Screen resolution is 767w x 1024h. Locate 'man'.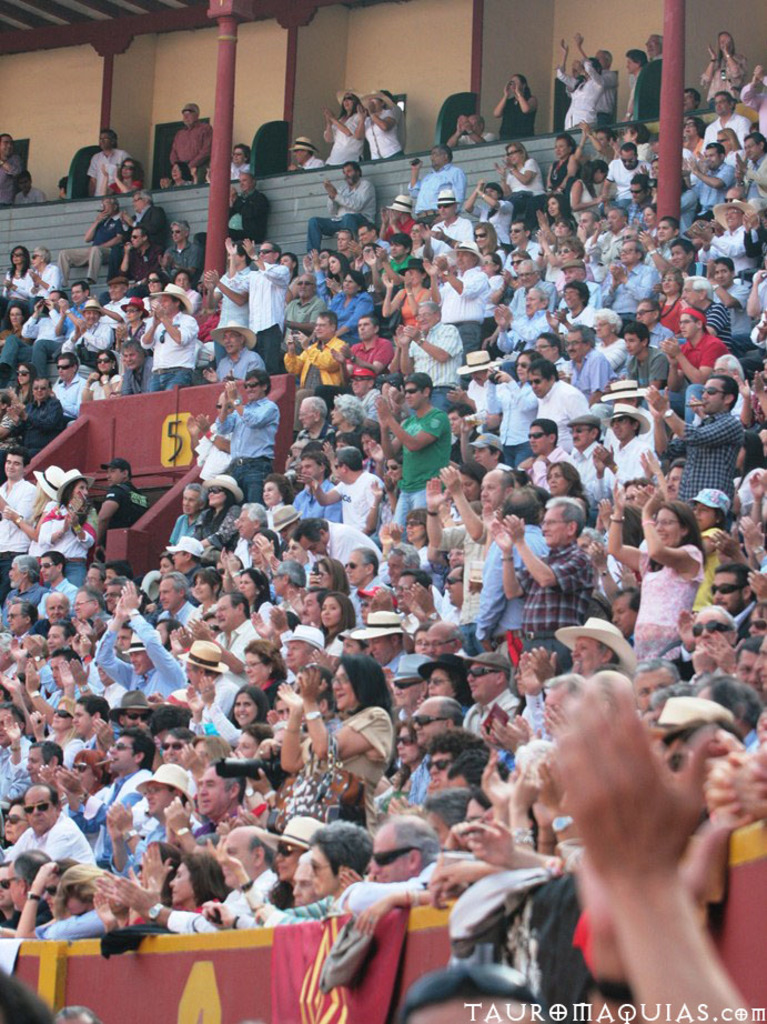
55 280 95 338.
